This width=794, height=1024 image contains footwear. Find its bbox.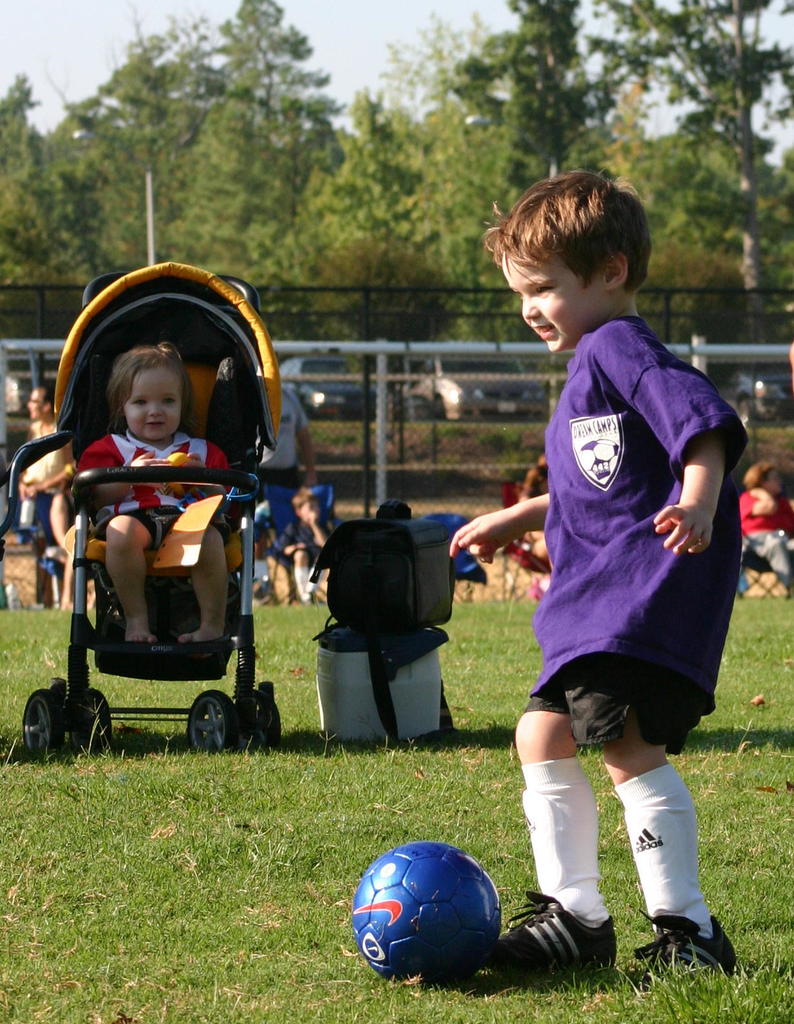
x1=638 y1=909 x2=739 y2=990.
